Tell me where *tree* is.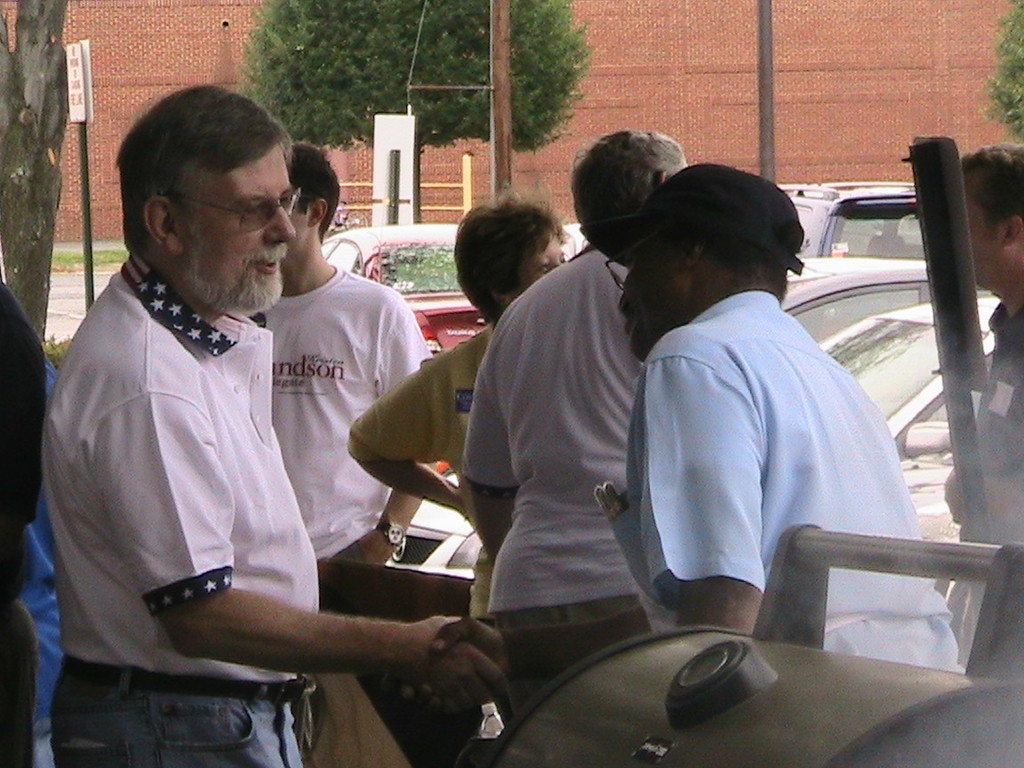
*tree* is at x1=241 y1=0 x2=593 y2=221.
